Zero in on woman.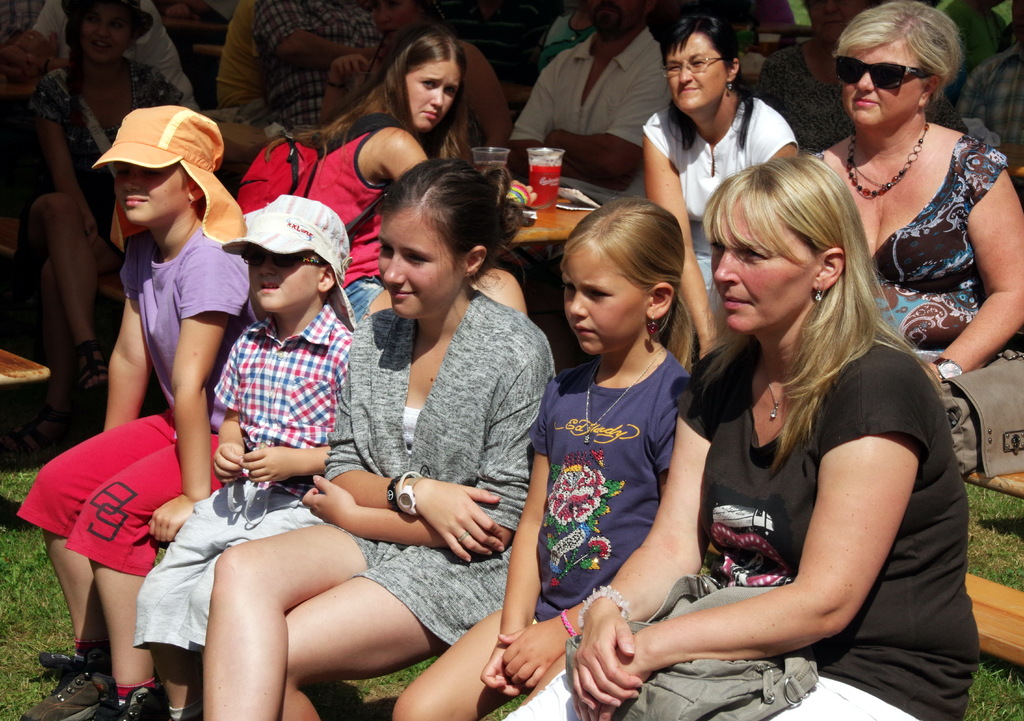
Zeroed in: 294, 34, 532, 324.
